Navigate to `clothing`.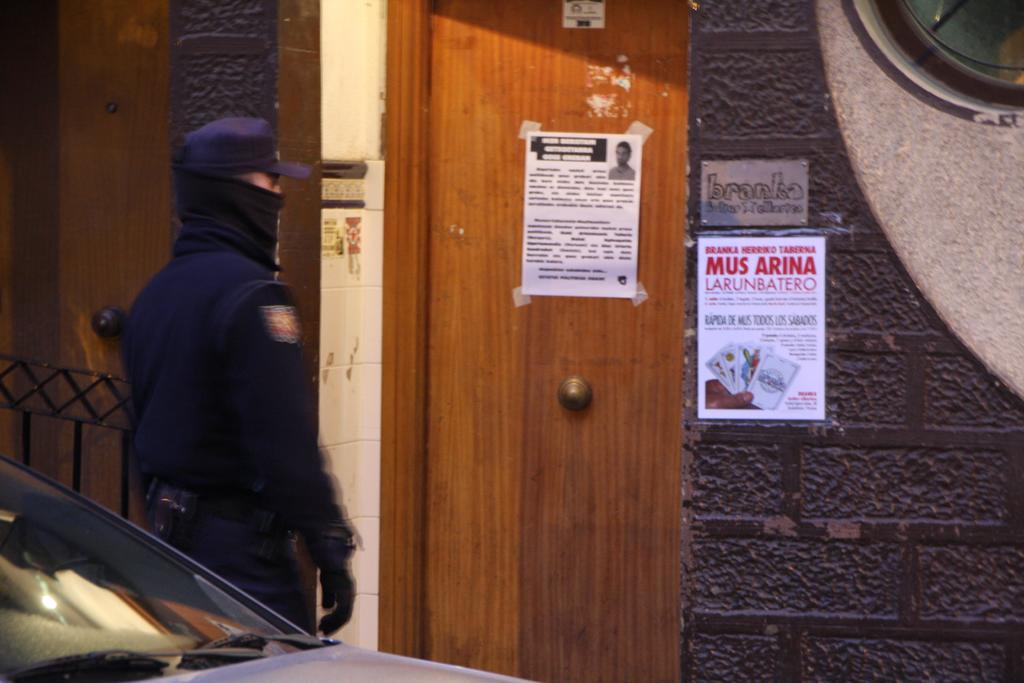
Navigation target: [118, 113, 318, 564].
